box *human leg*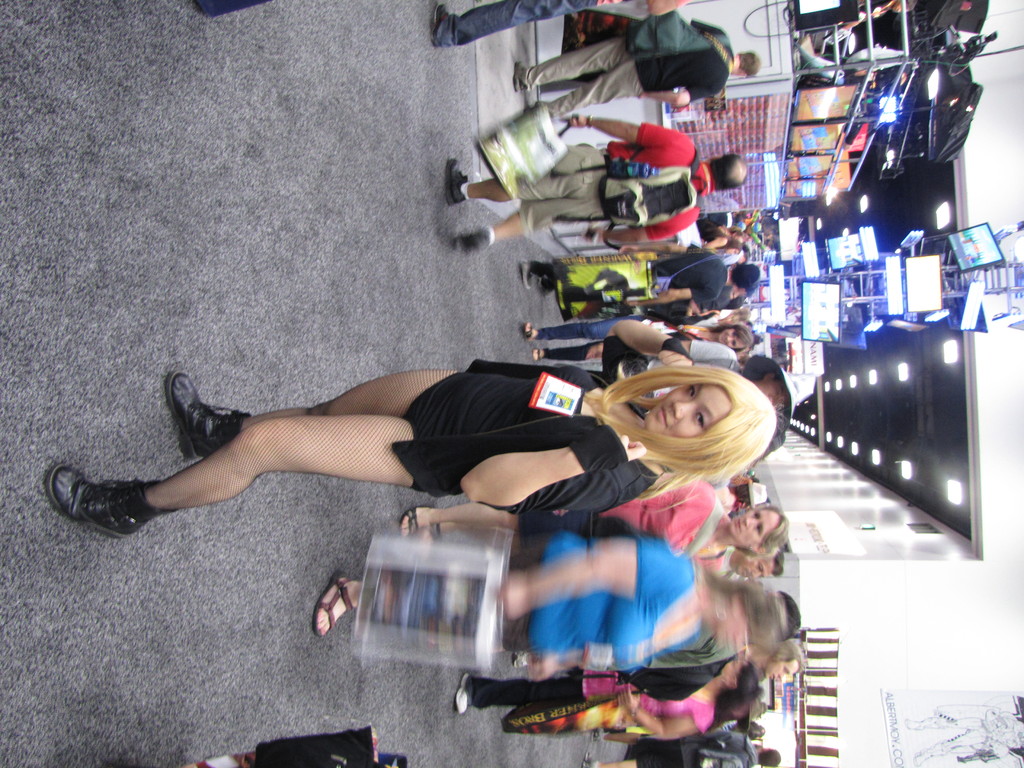
Rect(180, 372, 461, 458)
